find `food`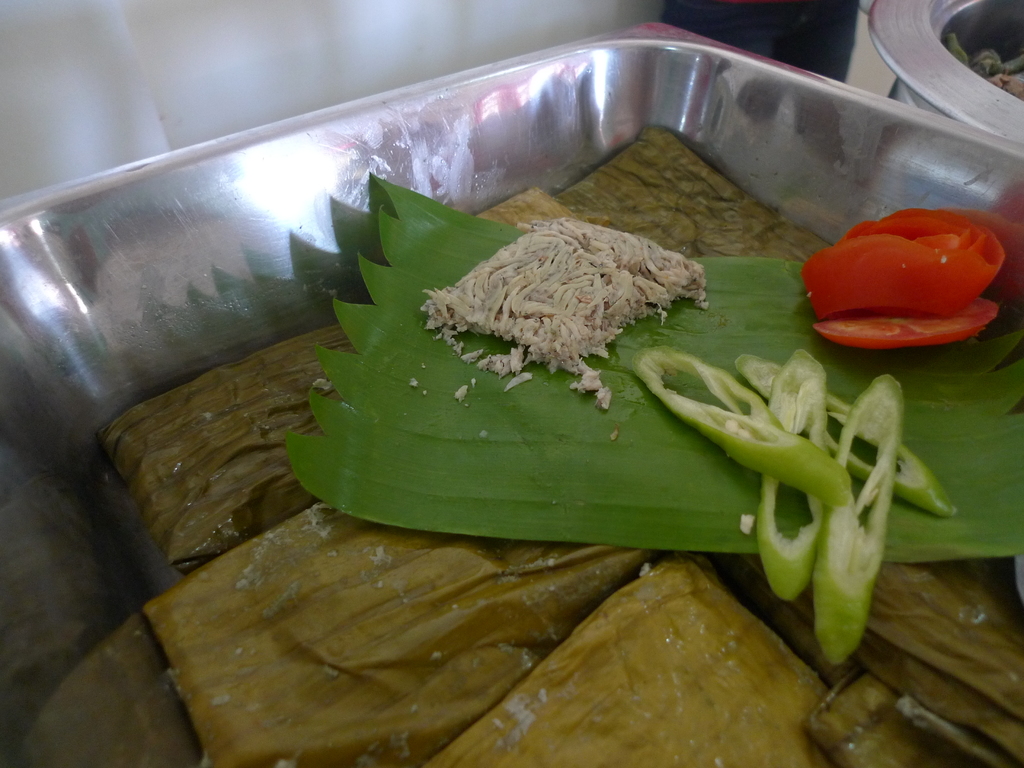
BBox(416, 216, 716, 411)
